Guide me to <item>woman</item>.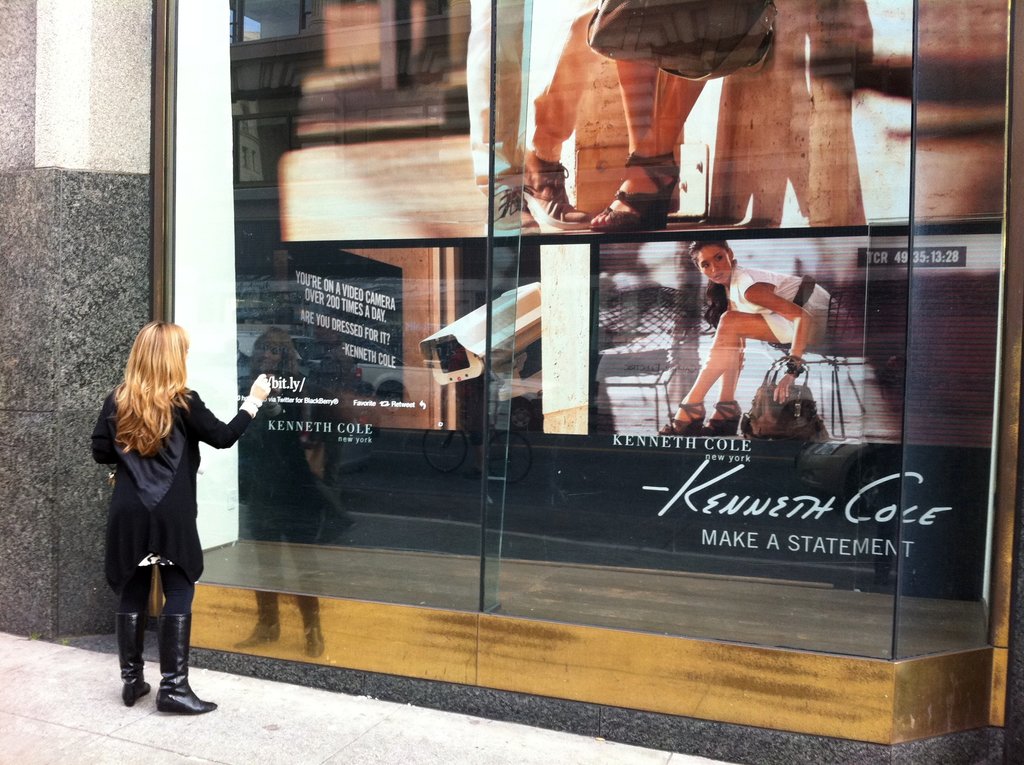
Guidance: pyautogui.locateOnScreen(656, 232, 858, 435).
